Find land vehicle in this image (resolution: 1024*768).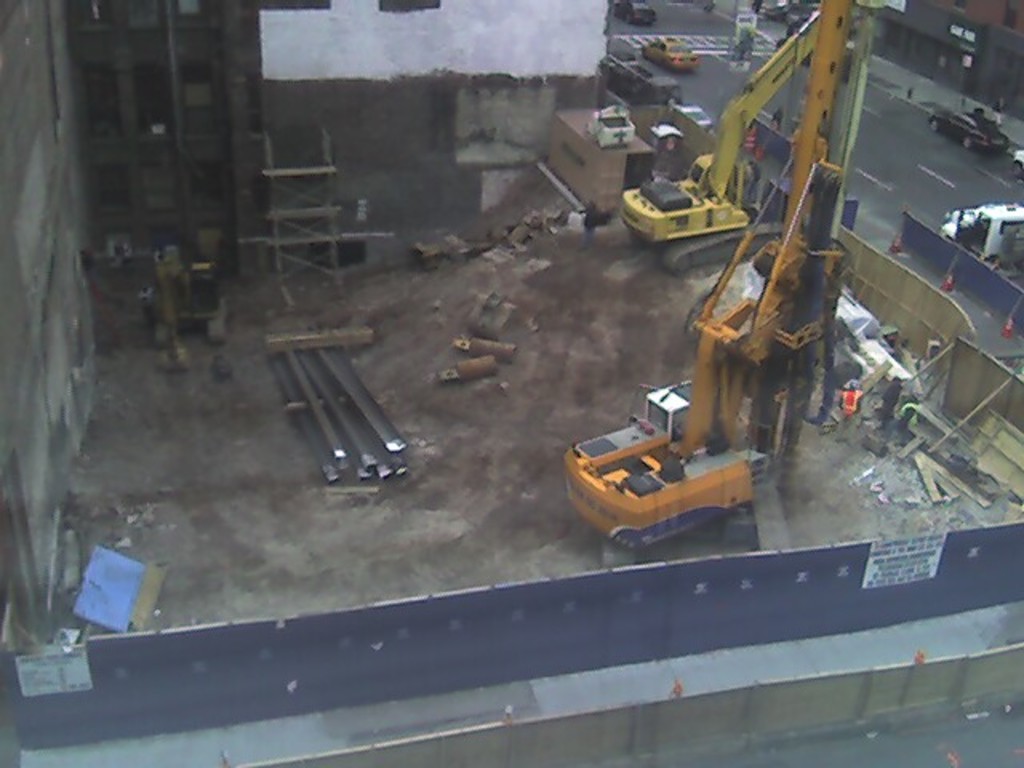
region(550, 109, 930, 552).
